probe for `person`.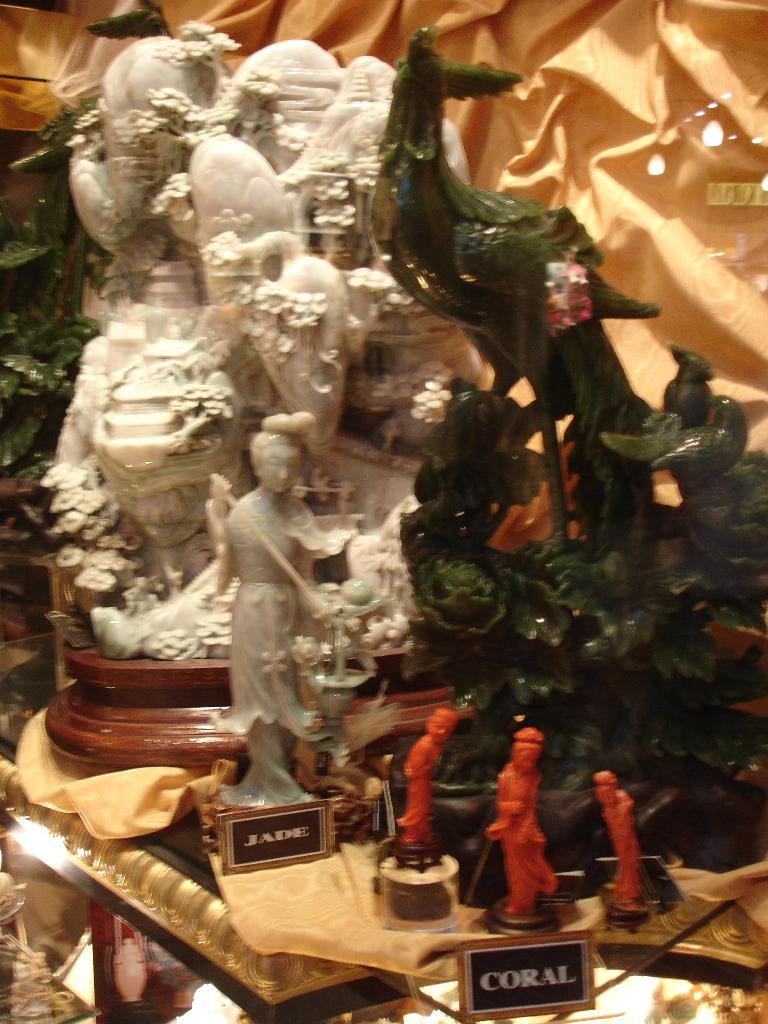
Probe result: (596, 771, 632, 904).
